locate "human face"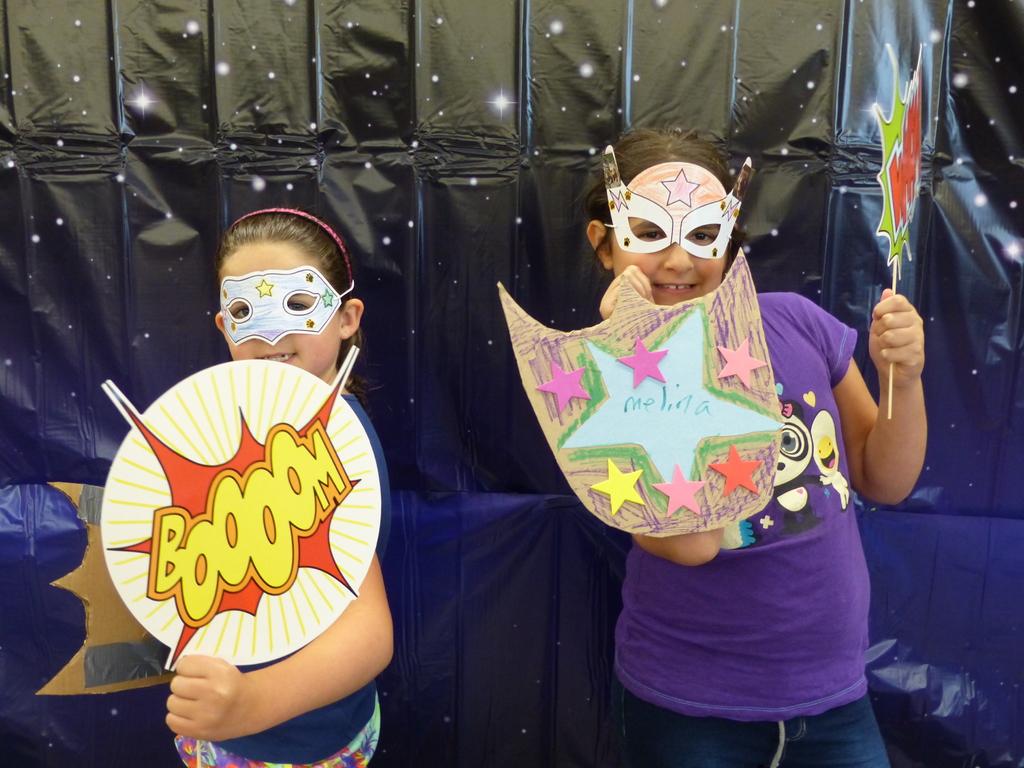
box(611, 166, 727, 306)
